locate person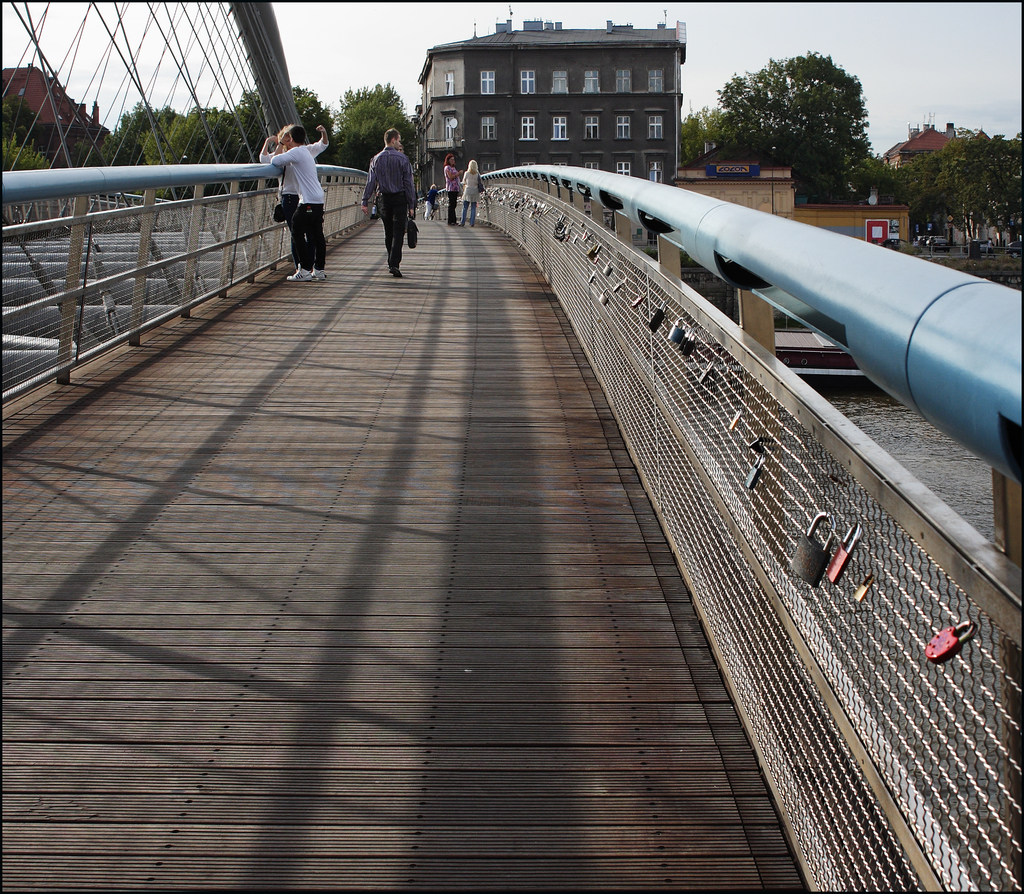
(left=440, top=152, right=465, bottom=227)
